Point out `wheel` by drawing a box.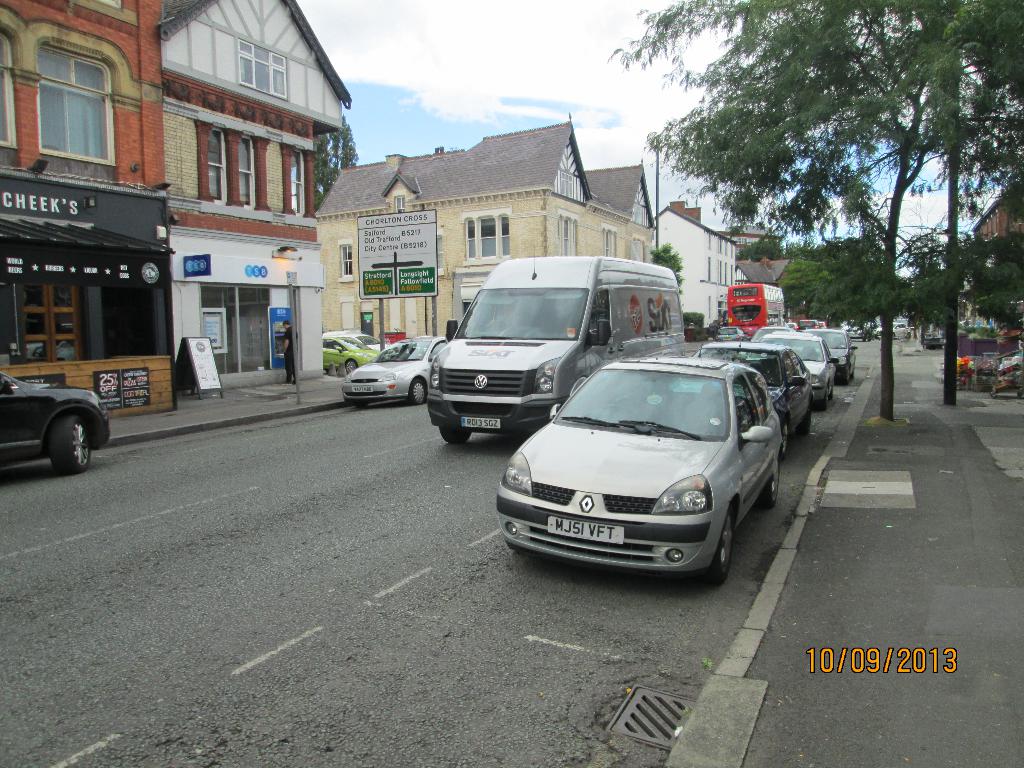
locate(796, 397, 816, 436).
